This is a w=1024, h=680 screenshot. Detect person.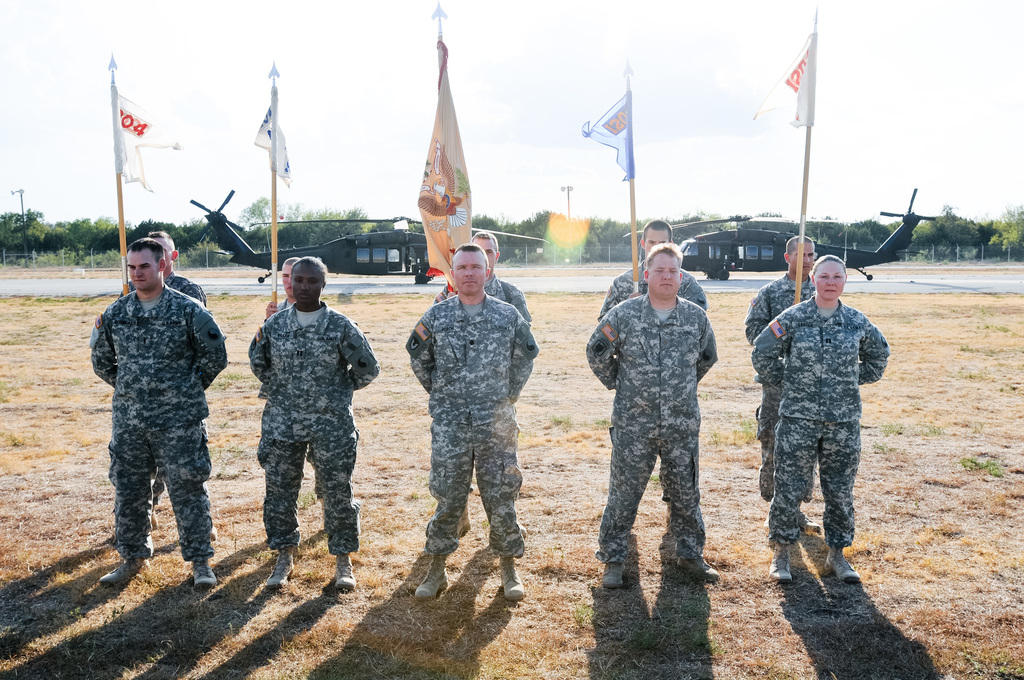
[left=87, top=238, right=230, bottom=590].
